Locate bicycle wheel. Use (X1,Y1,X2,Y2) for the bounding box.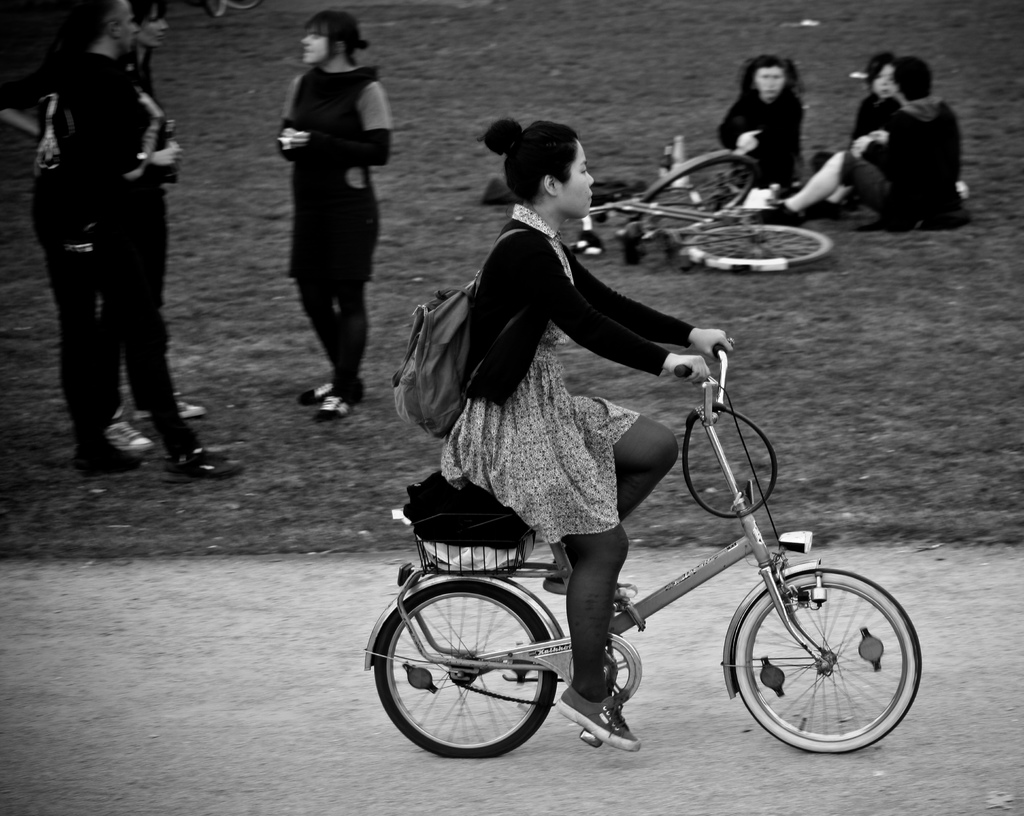
(728,567,922,756).
